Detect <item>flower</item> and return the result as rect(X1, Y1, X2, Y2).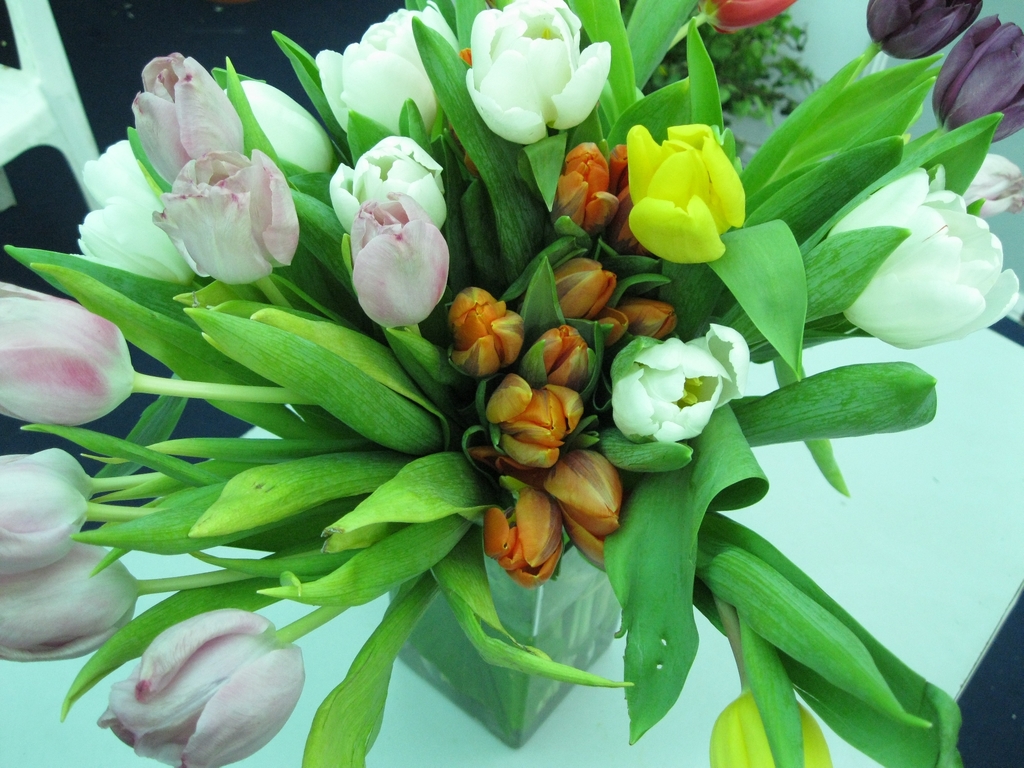
rect(710, 691, 833, 767).
